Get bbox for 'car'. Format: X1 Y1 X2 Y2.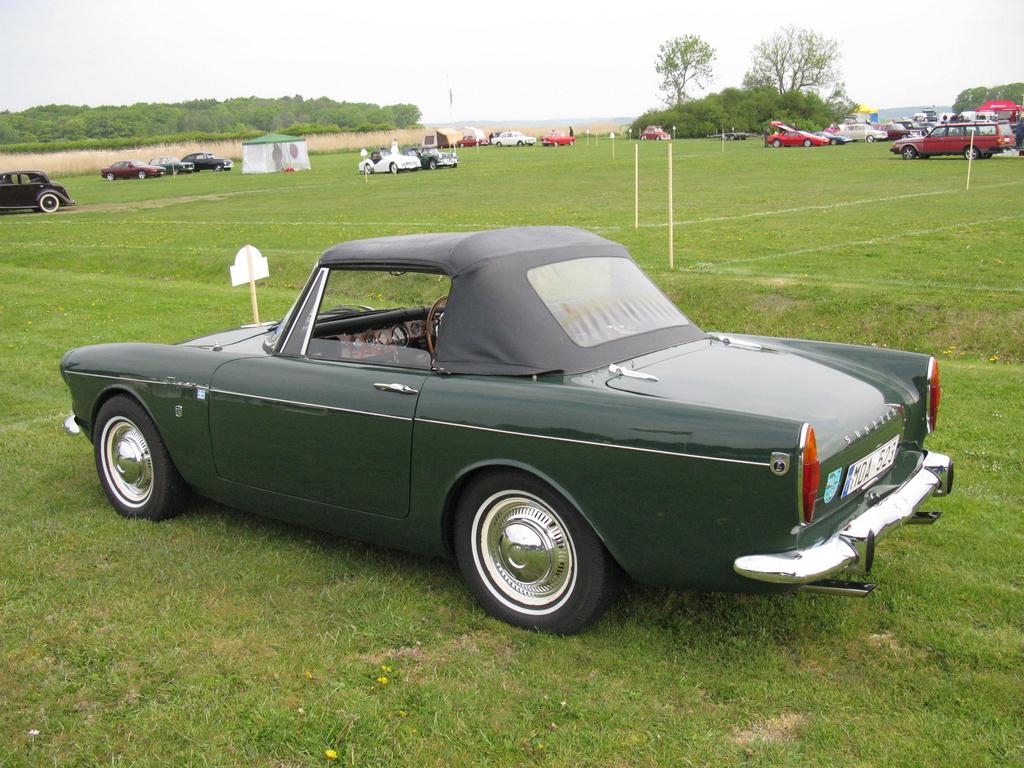
892 120 1016 160.
